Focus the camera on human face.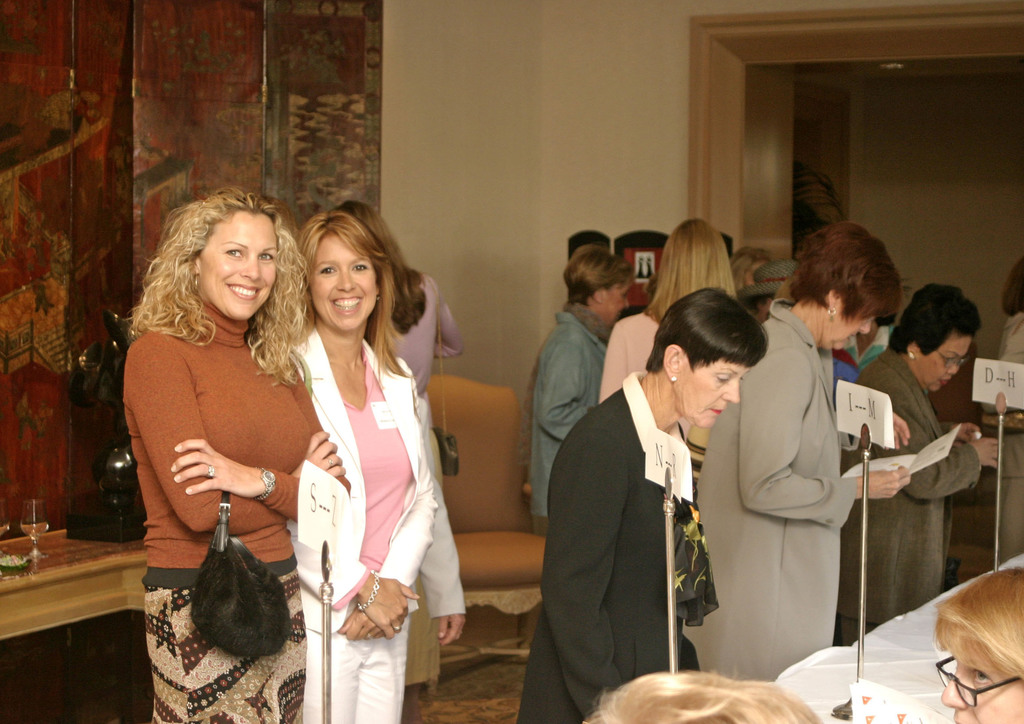
Focus region: bbox(678, 363, 750, 437).
